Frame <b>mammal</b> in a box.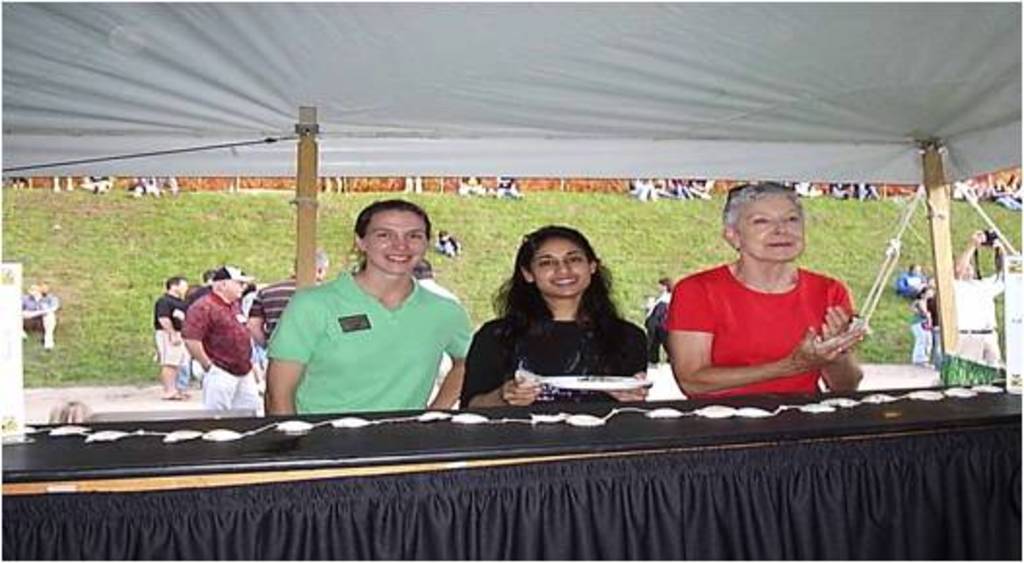
[464, 229, 647, 412].
